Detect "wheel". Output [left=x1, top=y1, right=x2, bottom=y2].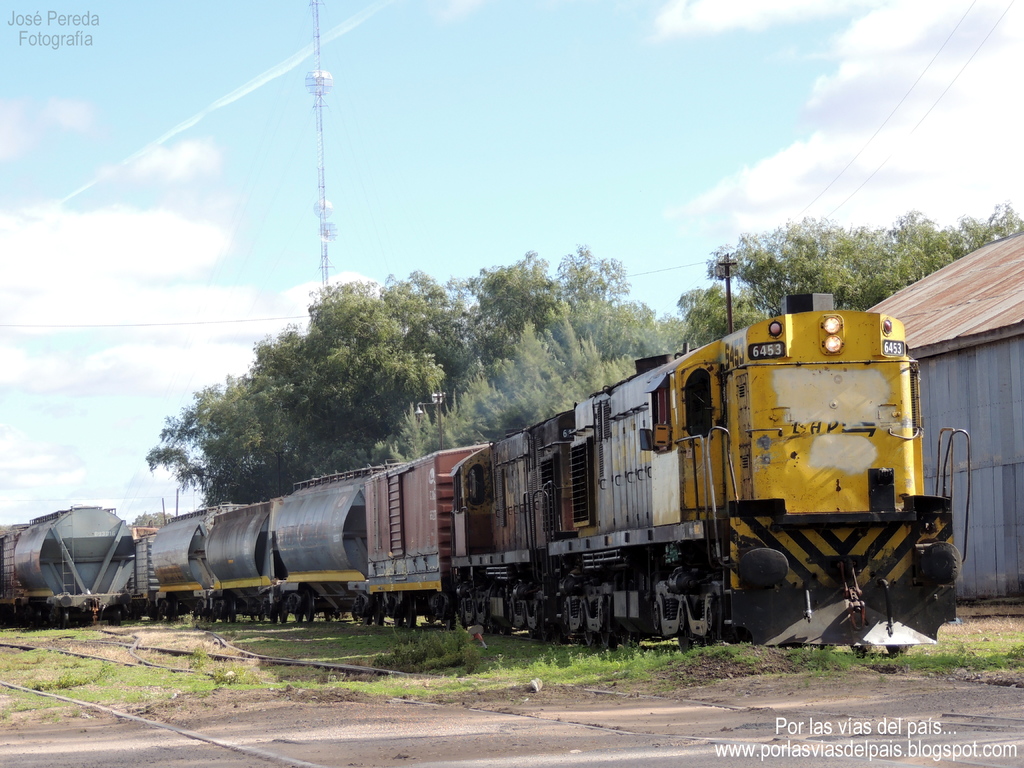
[left=259, top=614, right=266, bottom=622].
